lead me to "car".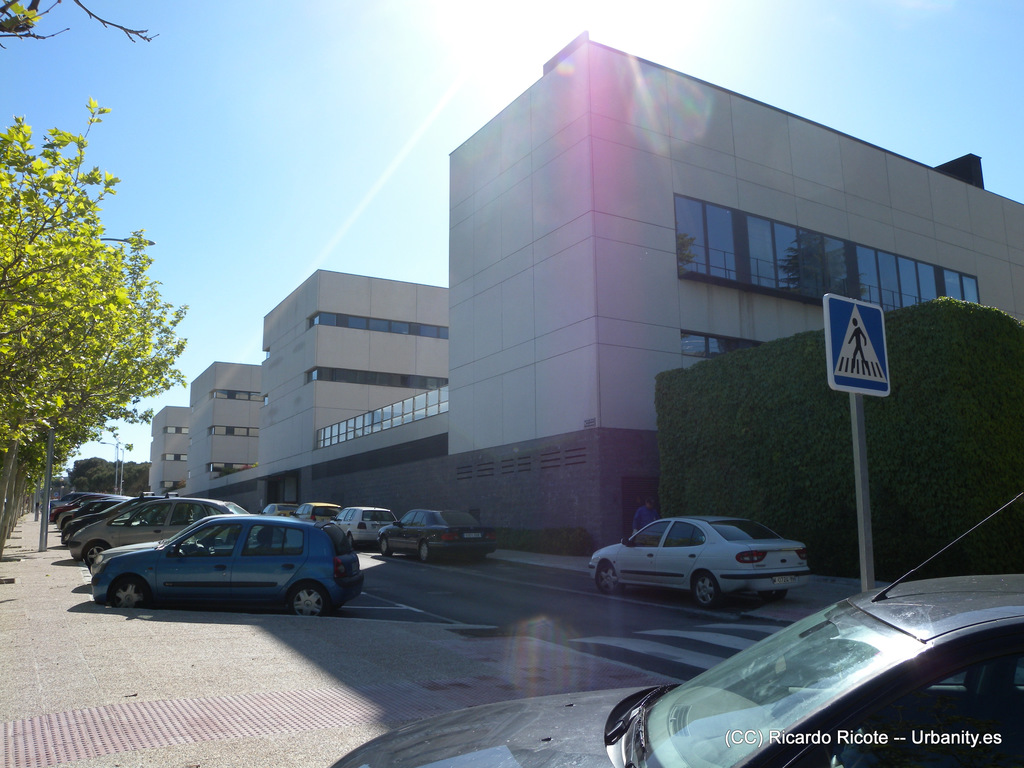
Lead to <box>63,487,246,566</box>.
